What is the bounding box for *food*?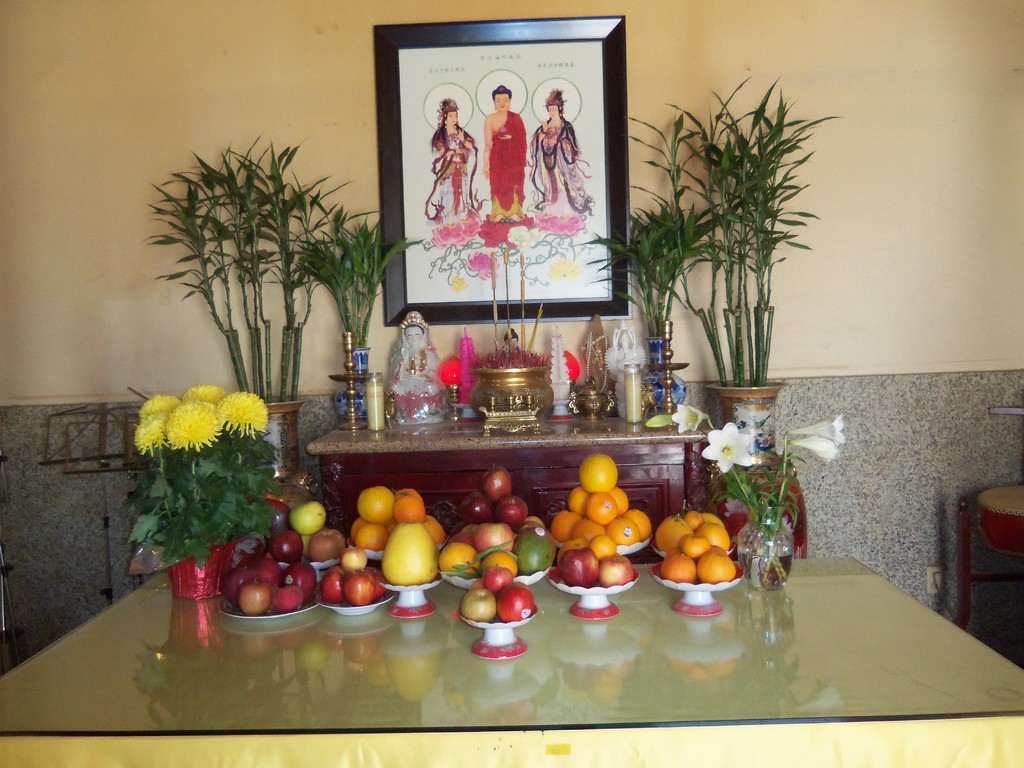
x1=382, y1=519, x2=442, y2=587.
